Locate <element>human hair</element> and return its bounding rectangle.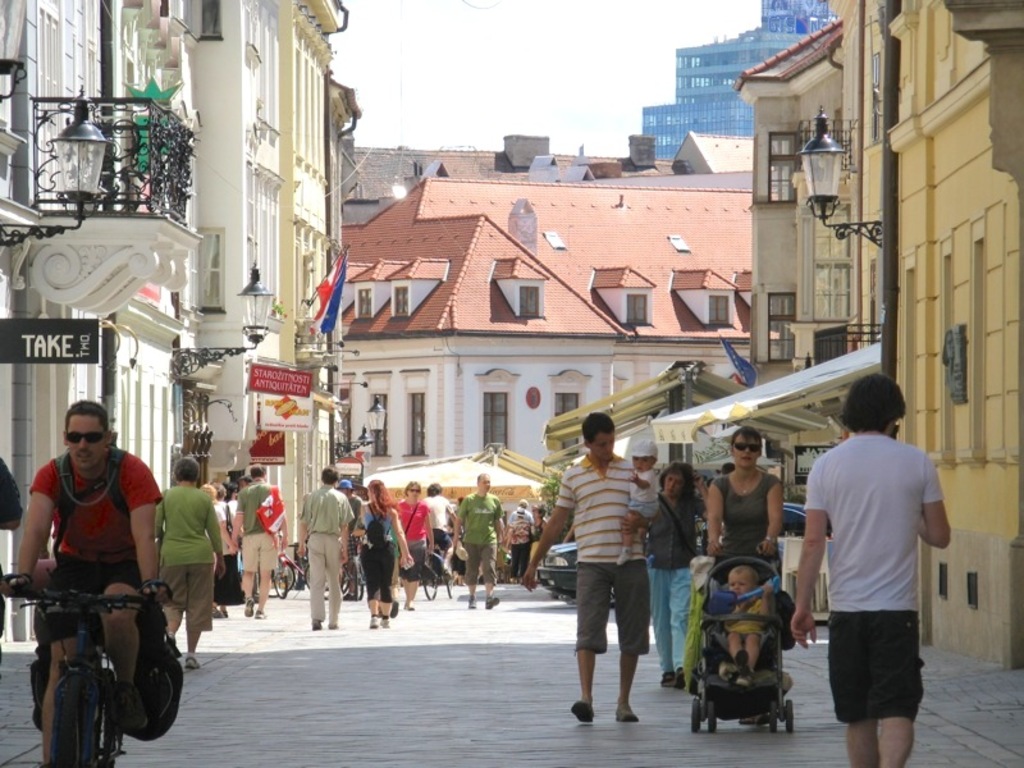
(left=659, top=461, right=698, bottom=499).
